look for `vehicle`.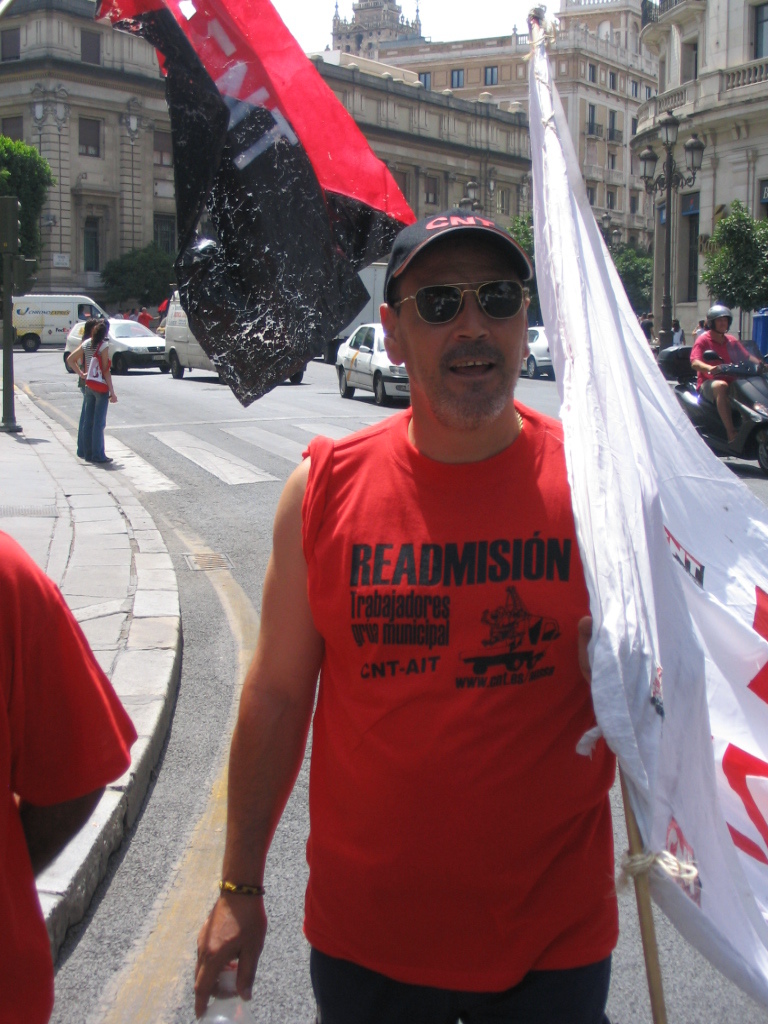
Found: (328,319,415,410).
